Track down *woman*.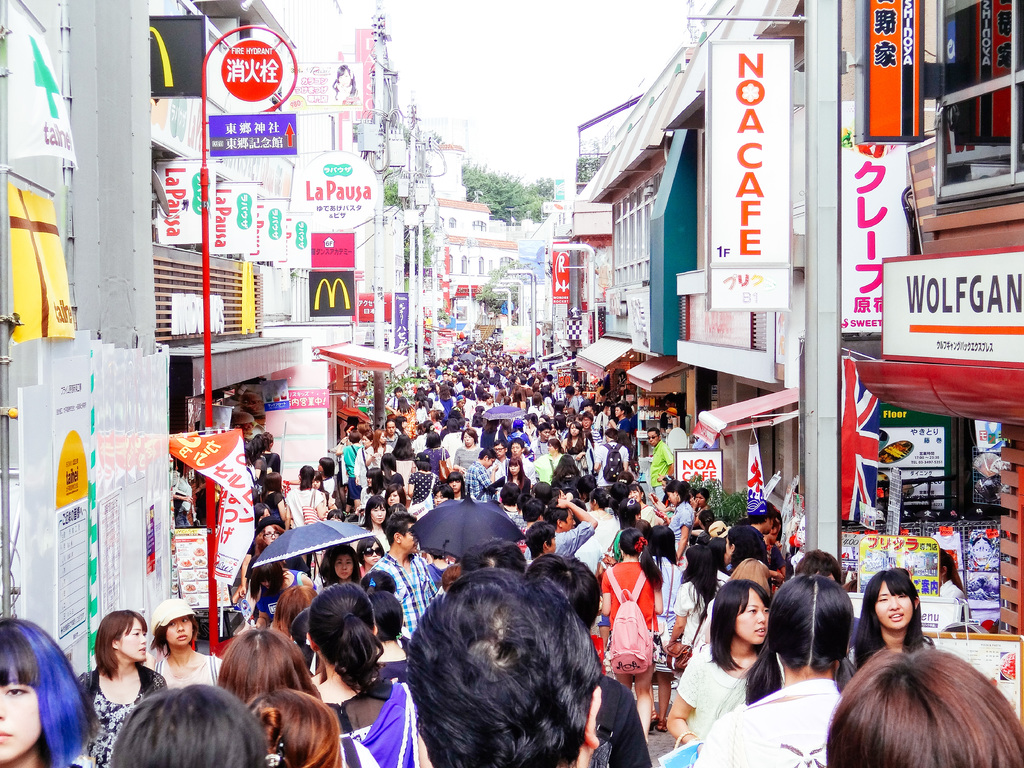
Tracked to region(284, 464, 329, 529).
